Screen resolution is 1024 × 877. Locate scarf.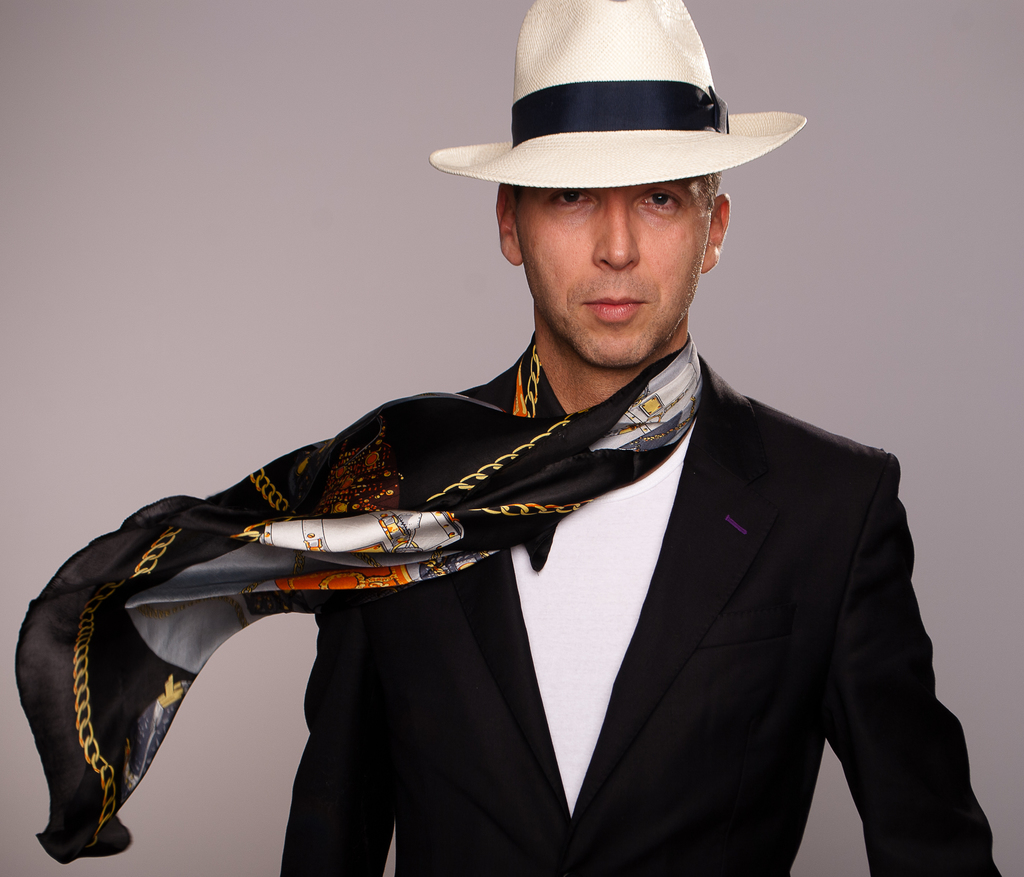
{"x1": 9, "y1": 327, "x2": 707, "y2": 870}.
